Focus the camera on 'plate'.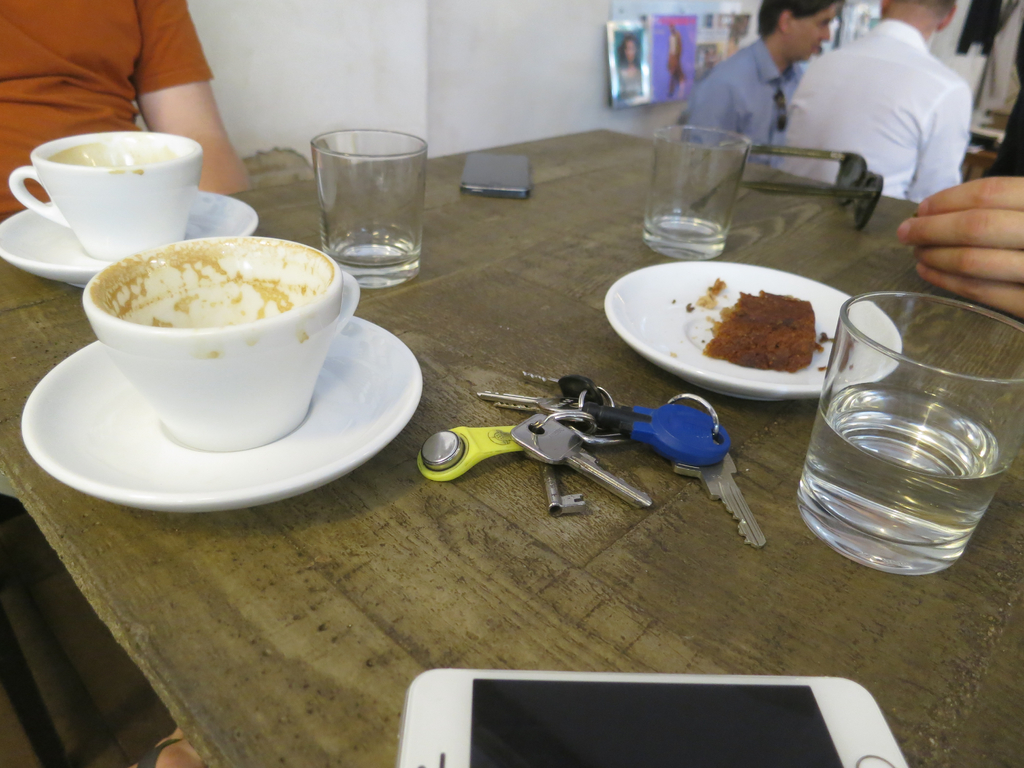
Focus region: l=578, t=270, r=869, b=425.
